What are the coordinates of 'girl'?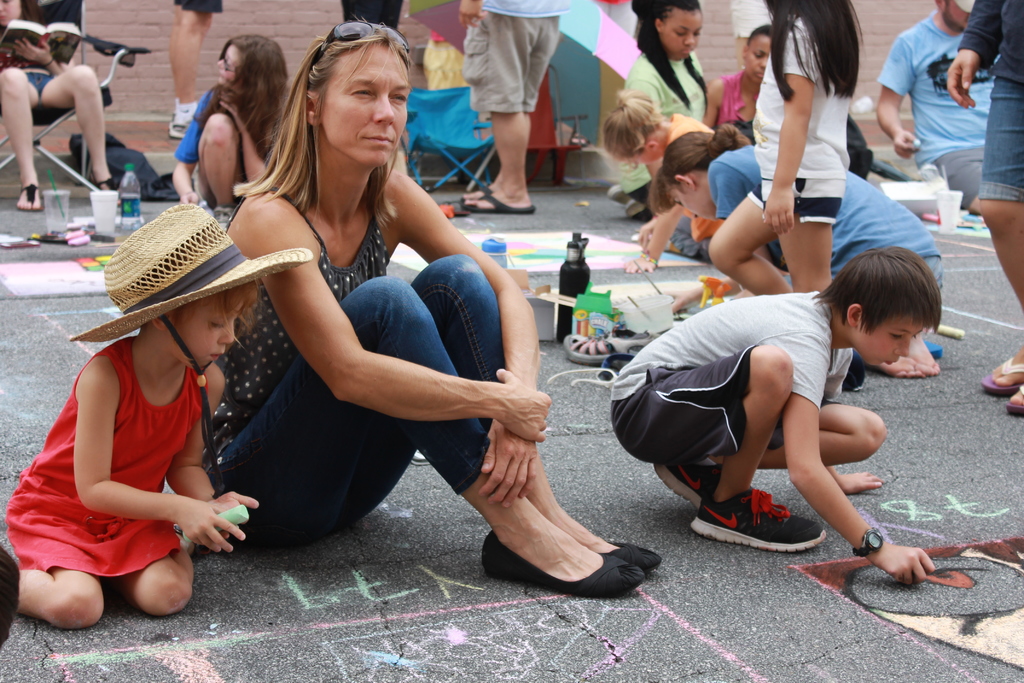
[left=207, top=20, right=659, bottom=555].
